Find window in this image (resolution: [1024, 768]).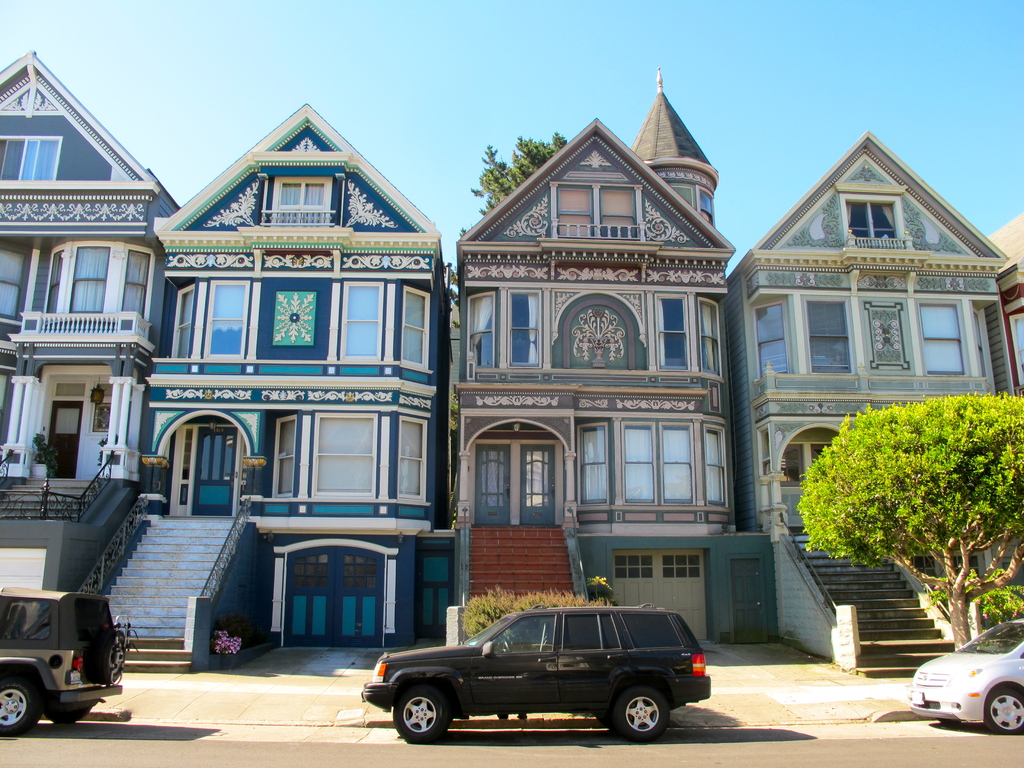
rect(548, 188, 642, 250).
